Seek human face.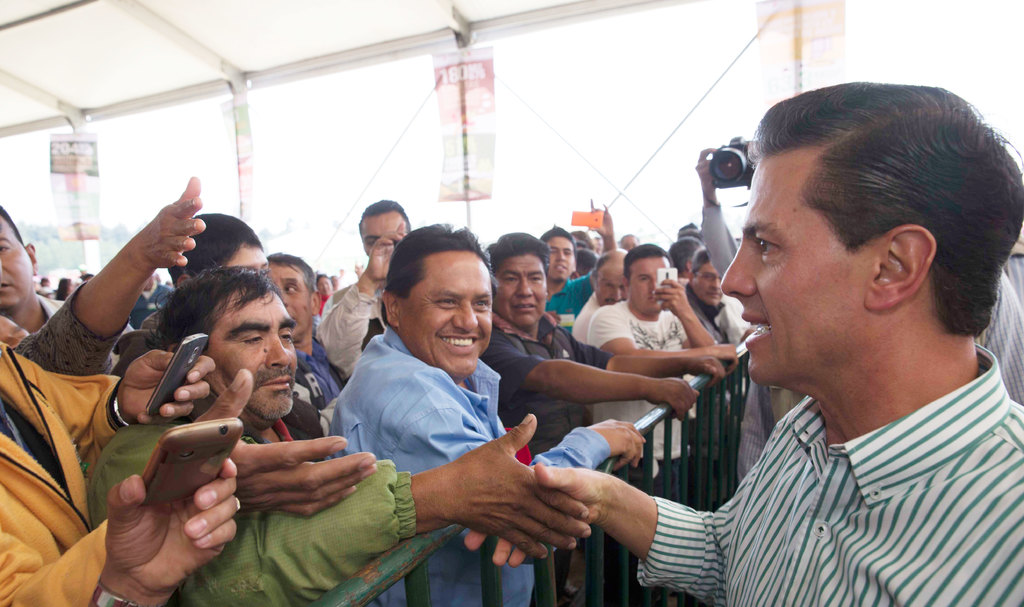
593, 264, 627, 306.
